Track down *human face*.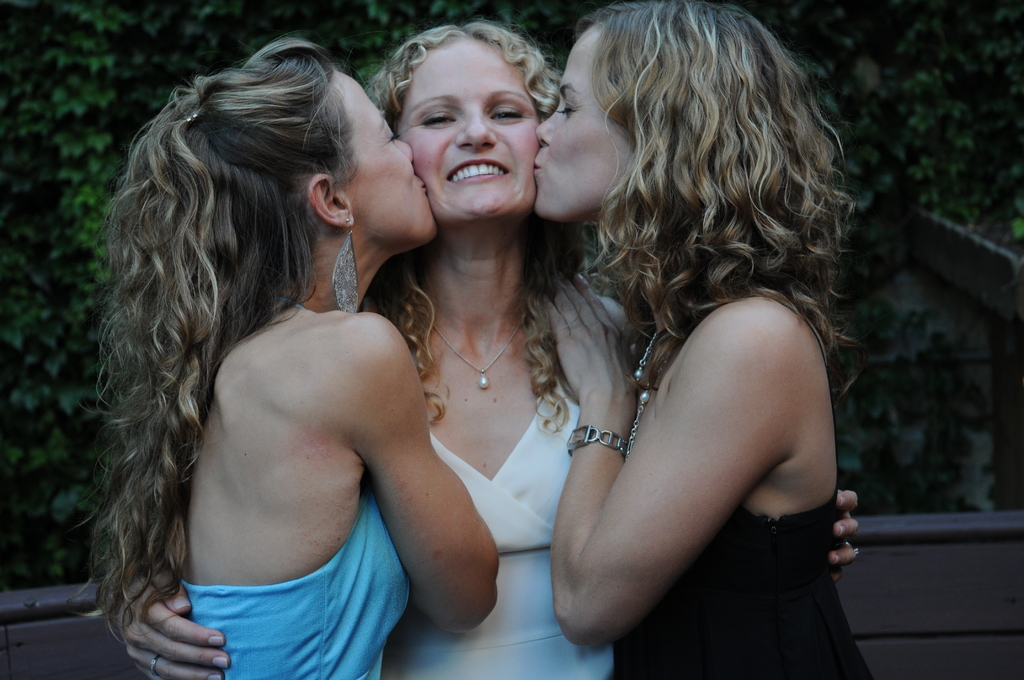
Tracked to 529,30,628,218.
